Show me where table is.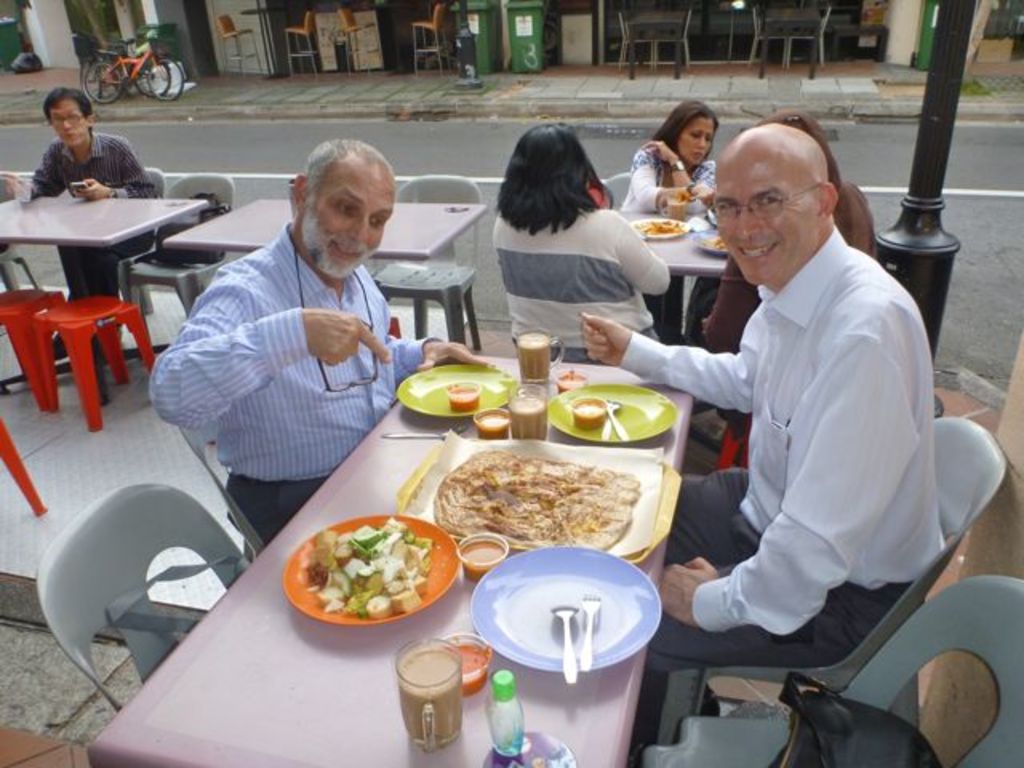
table is at (left=85, top=346, right=696, bottom=766).
